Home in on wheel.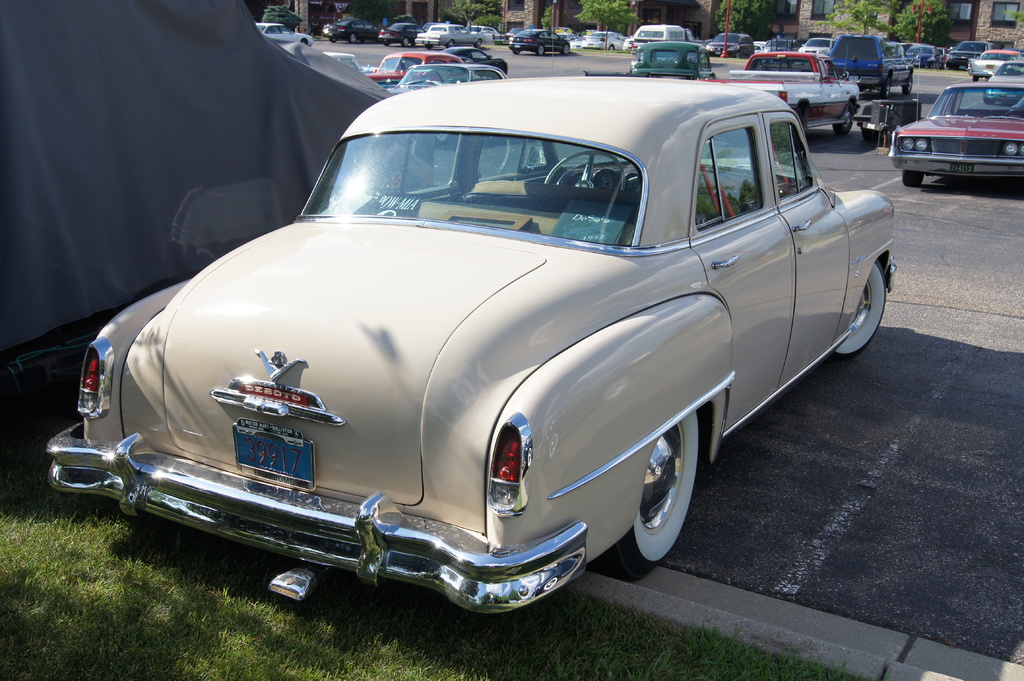
Homed in at 973, 74, 979, 81.
